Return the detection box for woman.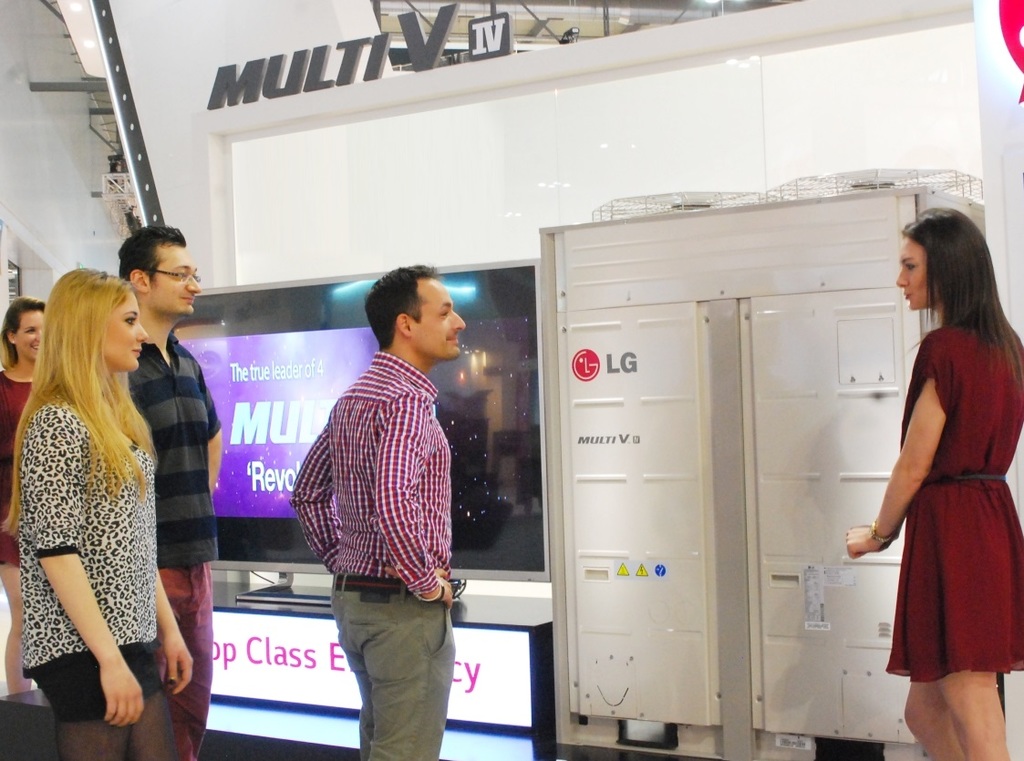
<region>0, 291, 60, 694</region>.
